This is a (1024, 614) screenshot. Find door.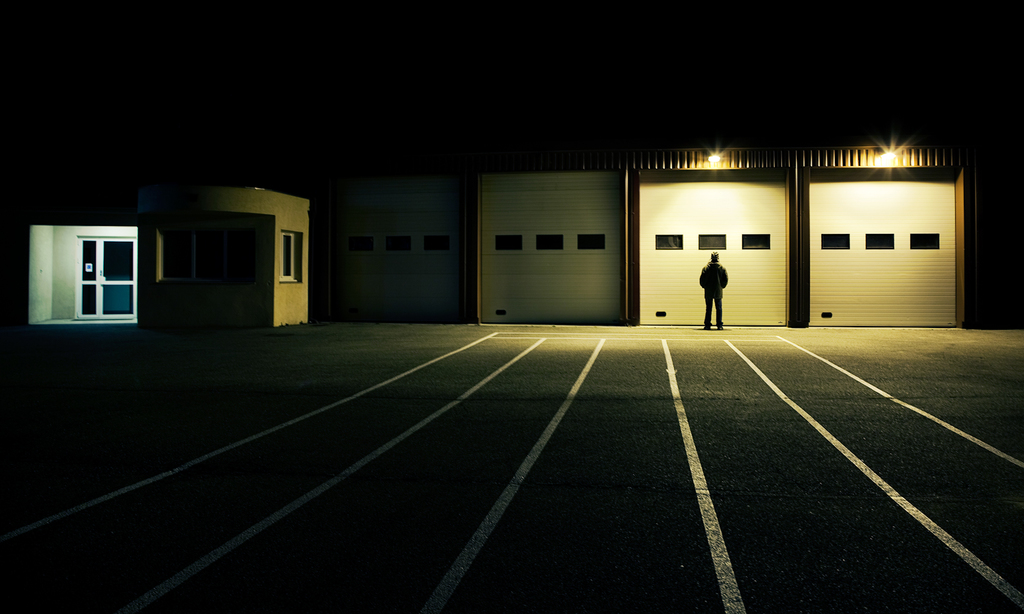
Bounding box: 77:237:98:319.
